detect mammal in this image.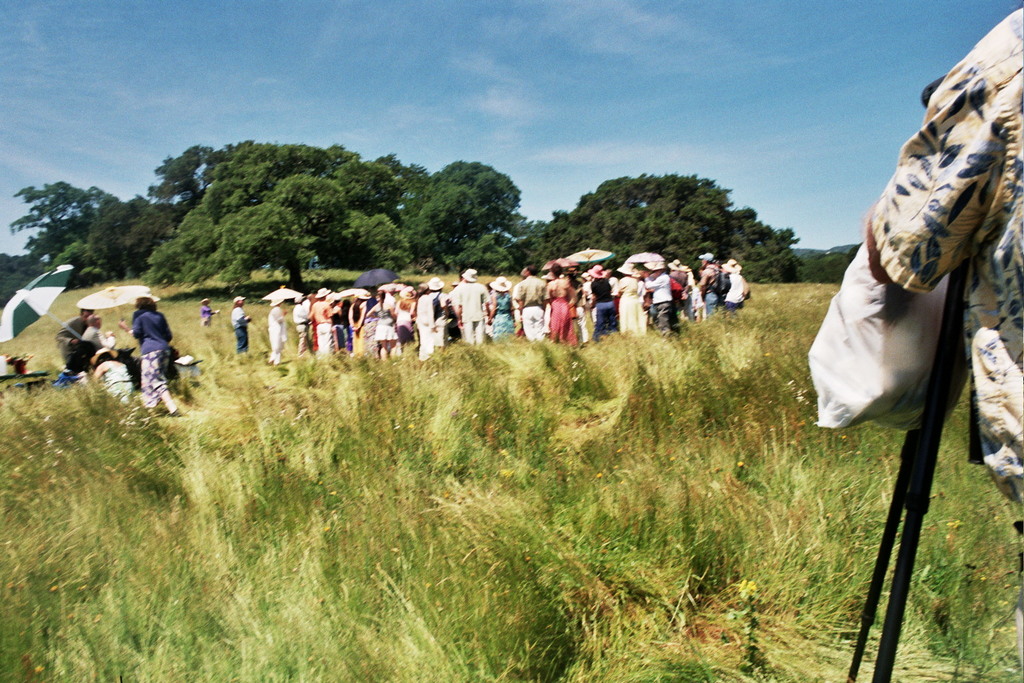
Detection: bbox=[415, 282, 427, 291].
